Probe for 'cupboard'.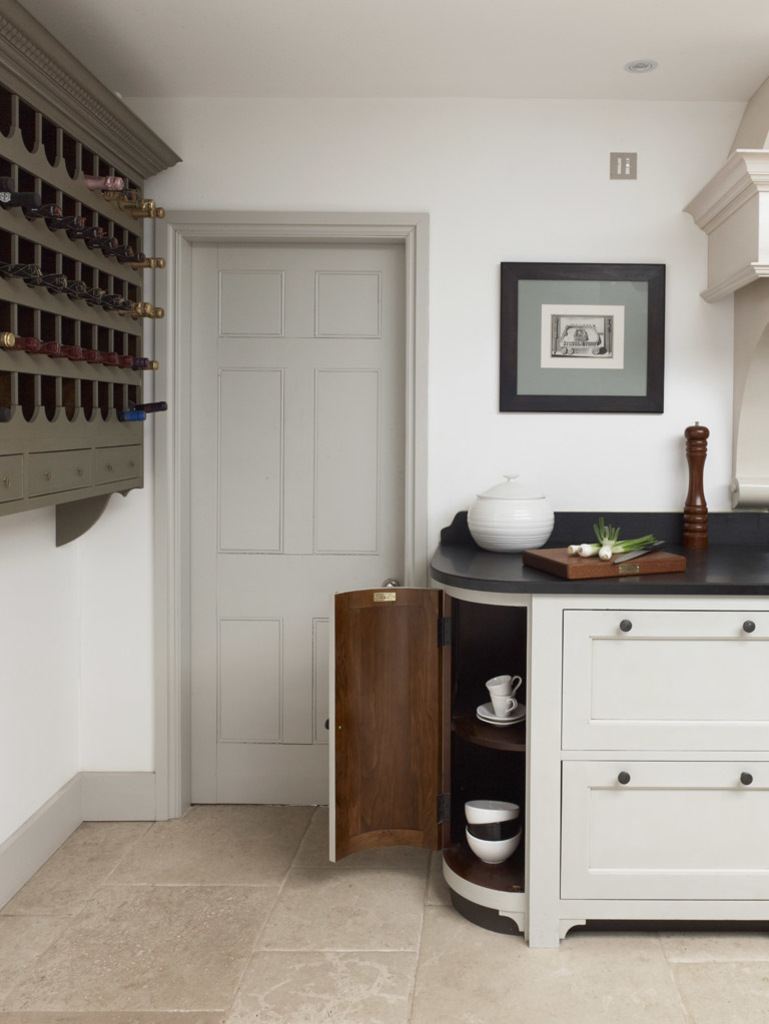
Probe result: 405,570,768,965.
